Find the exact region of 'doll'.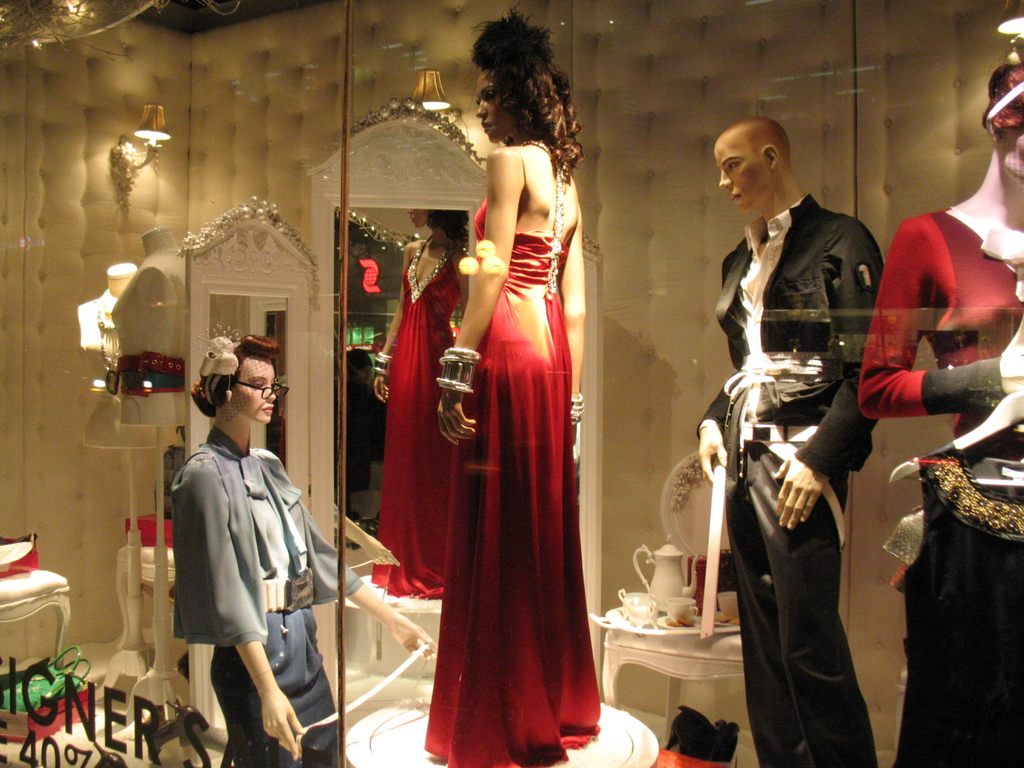
Exact region: 181:338:426:767.
